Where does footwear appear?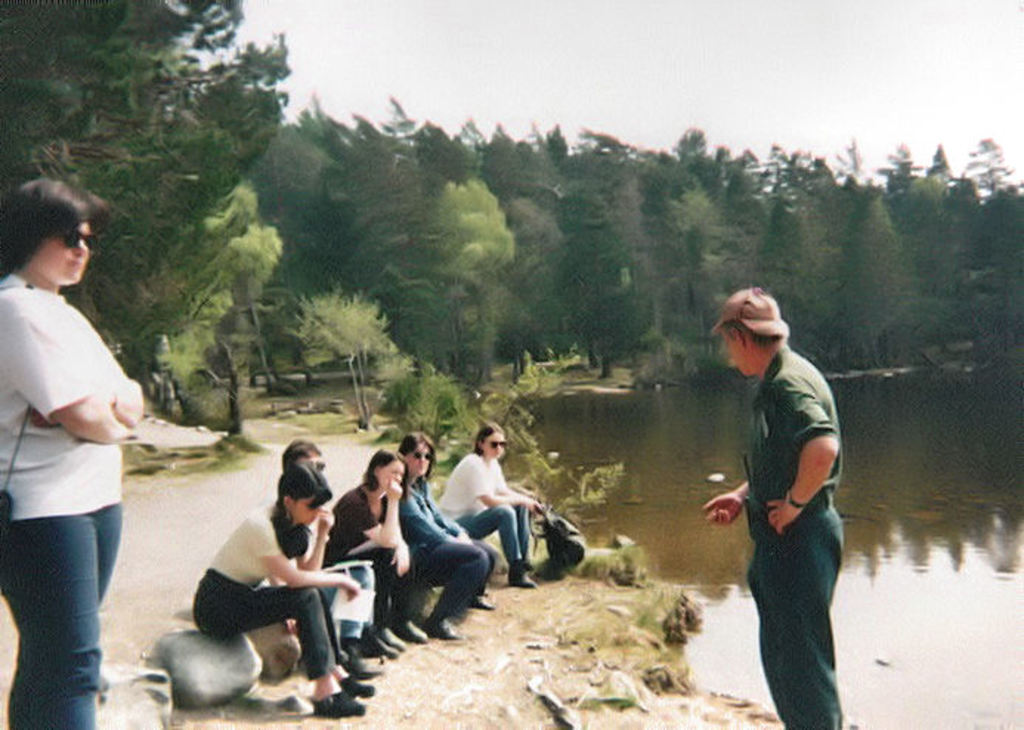
Appears at 395, 619, 429, 644.
